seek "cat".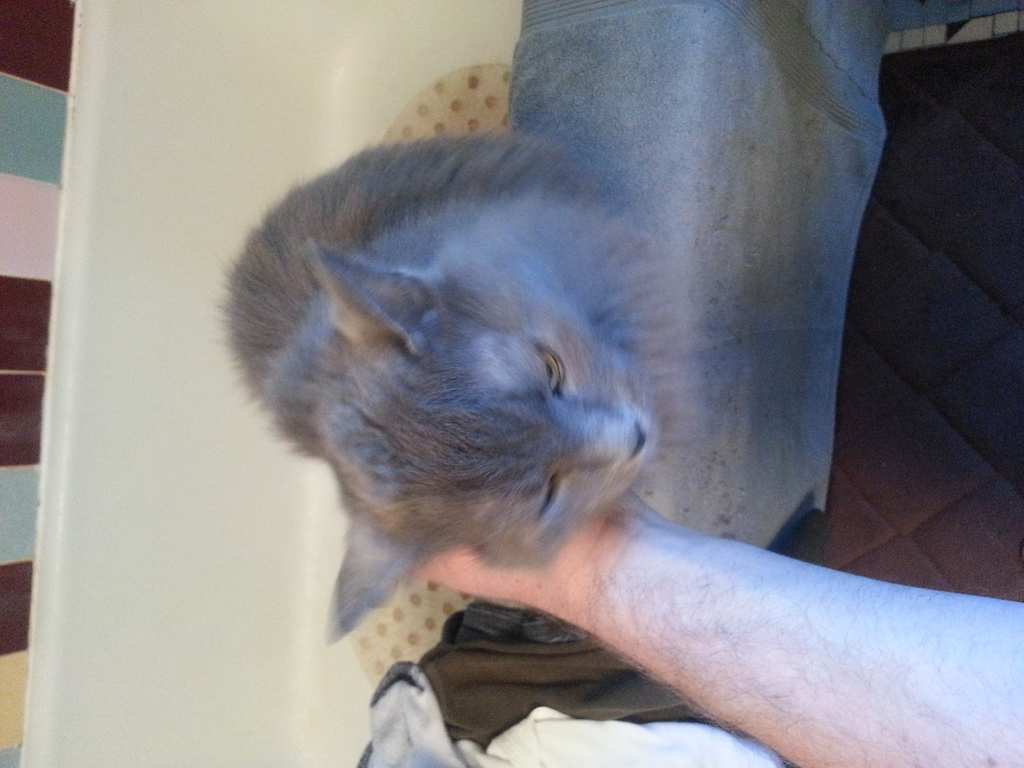
[205, 132, 737, 656].
